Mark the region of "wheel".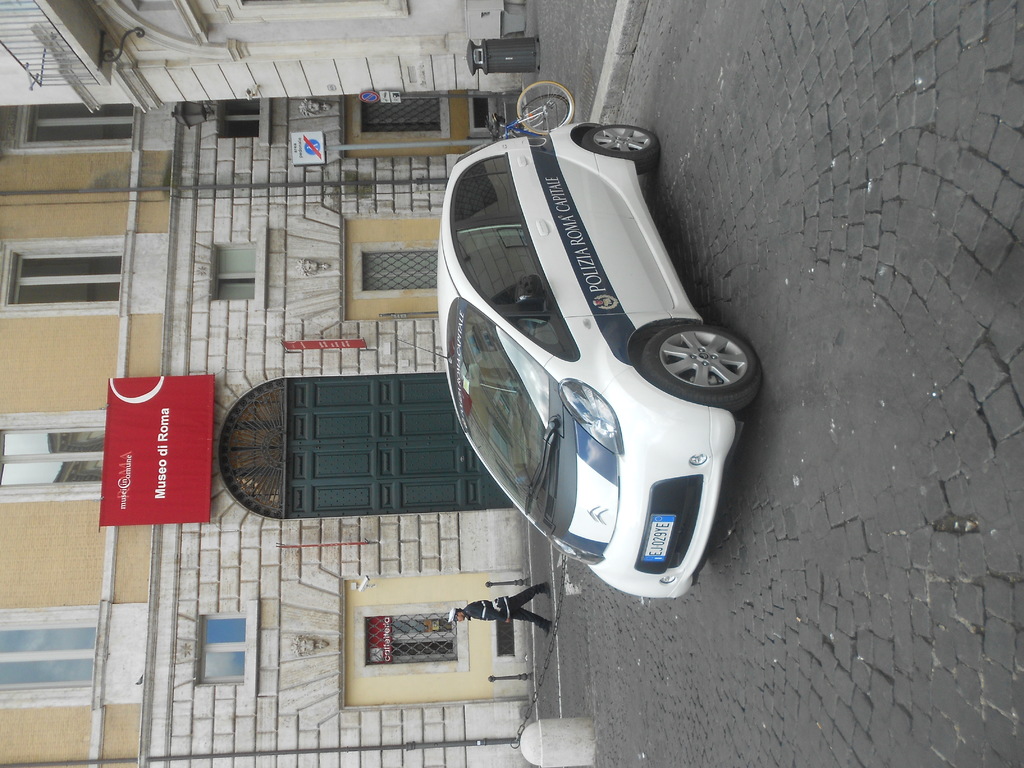
Region: box=[521, 95, 570, 129].
